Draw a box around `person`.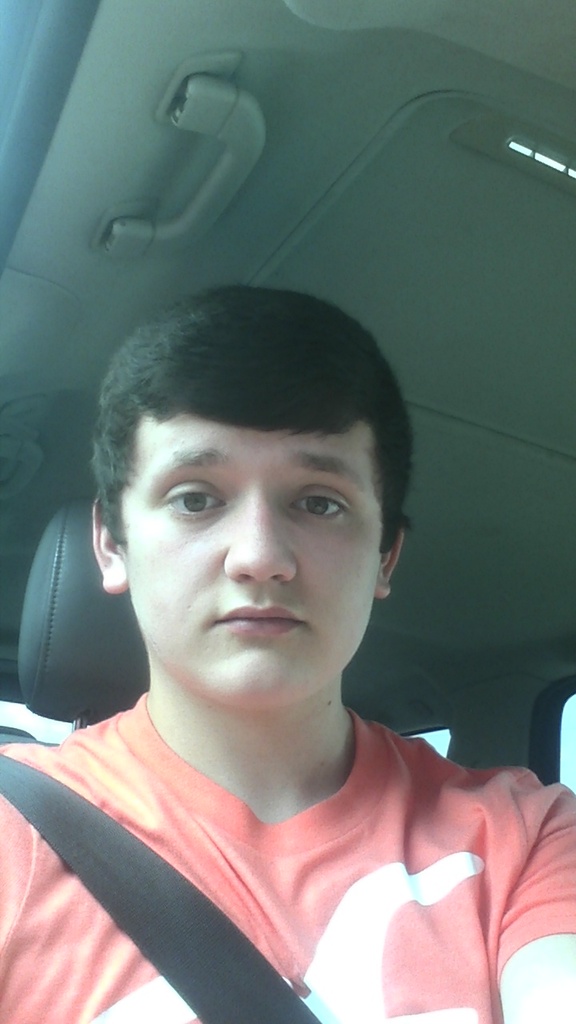
[x1=0, y1=278, x2=575, y2=1023].
